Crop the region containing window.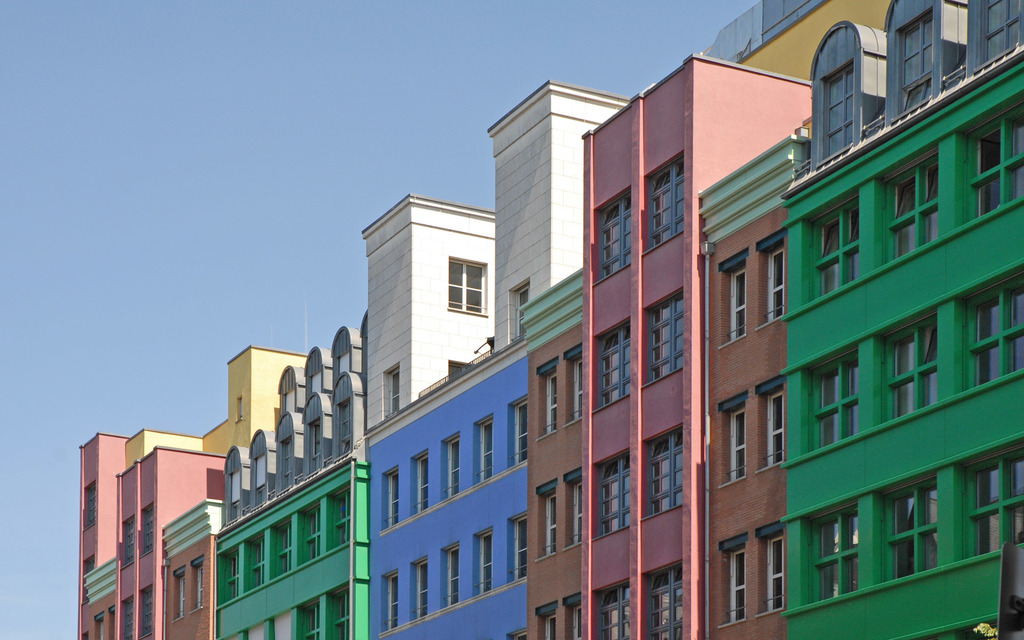
Crop region: bbox(335, 400, 351, 460).
